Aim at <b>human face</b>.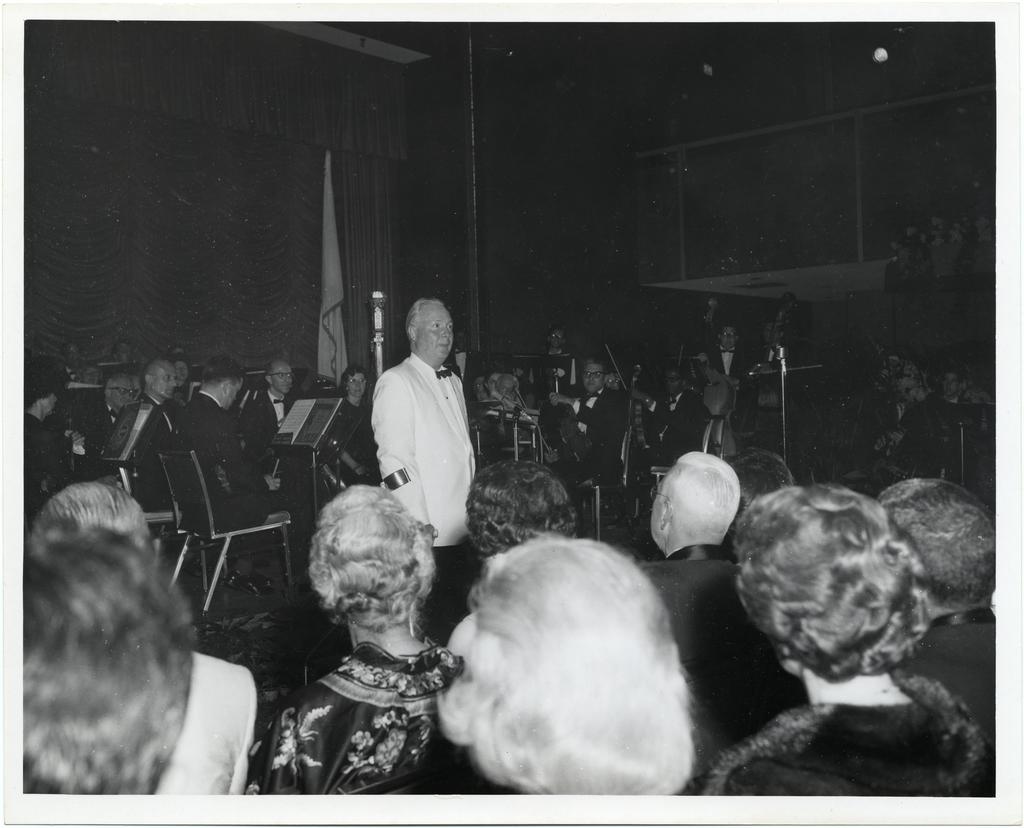
Aimed at bbox=[941, 369, 958, 395].
